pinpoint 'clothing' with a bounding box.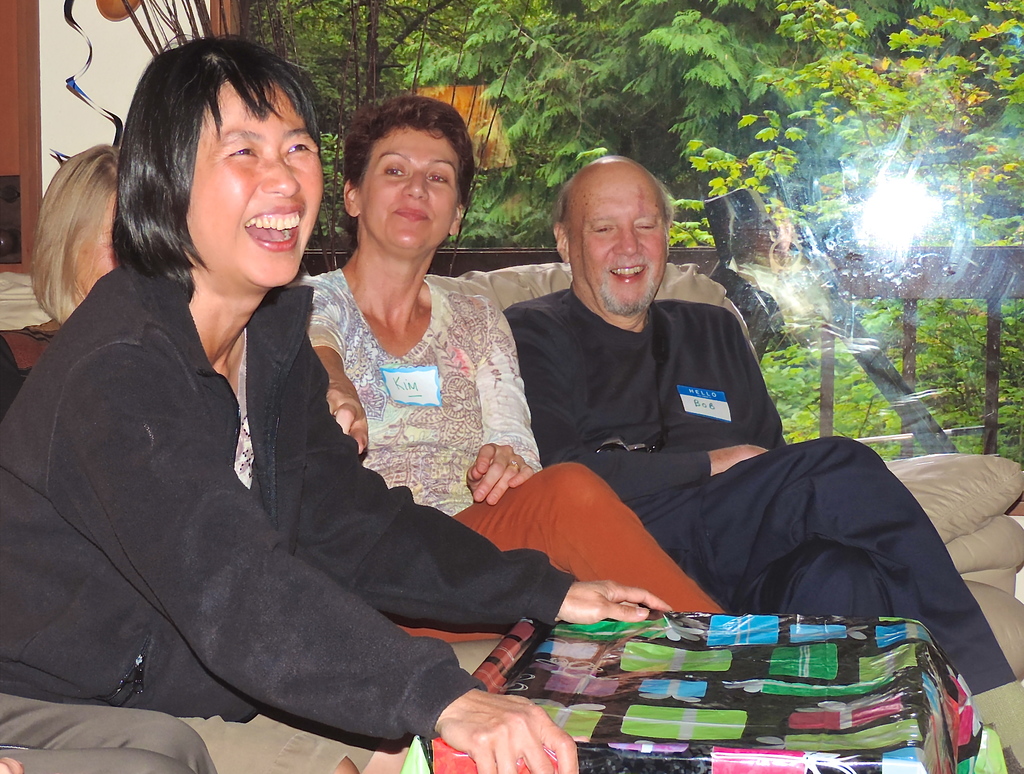
bbox=(0, 693, 211, 773).
